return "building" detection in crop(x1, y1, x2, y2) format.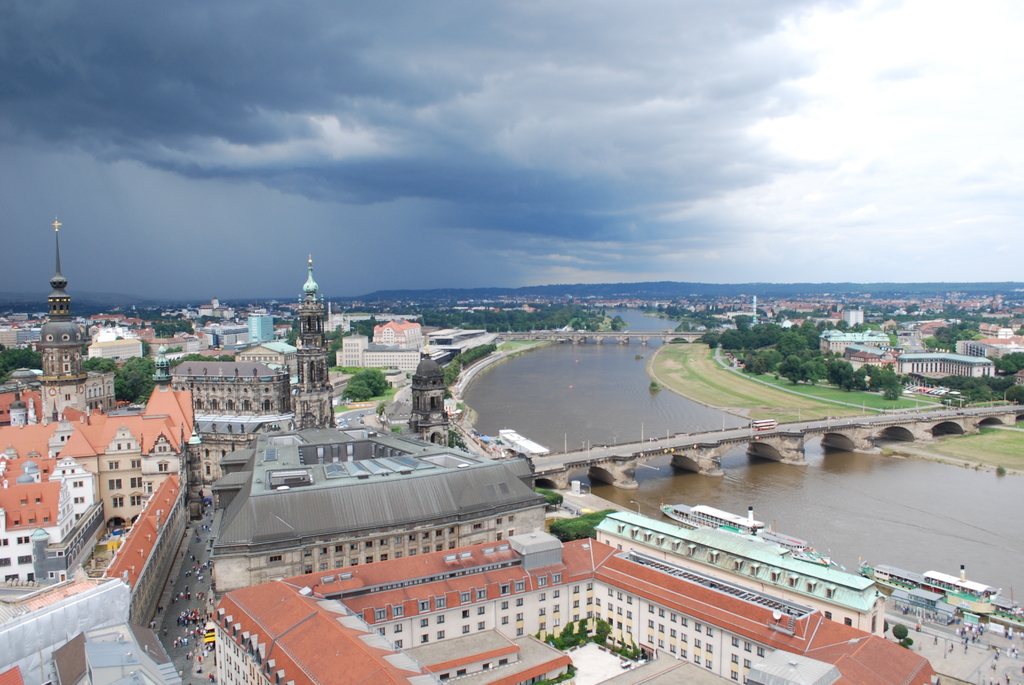
crop(334, 324, 428, 384).
